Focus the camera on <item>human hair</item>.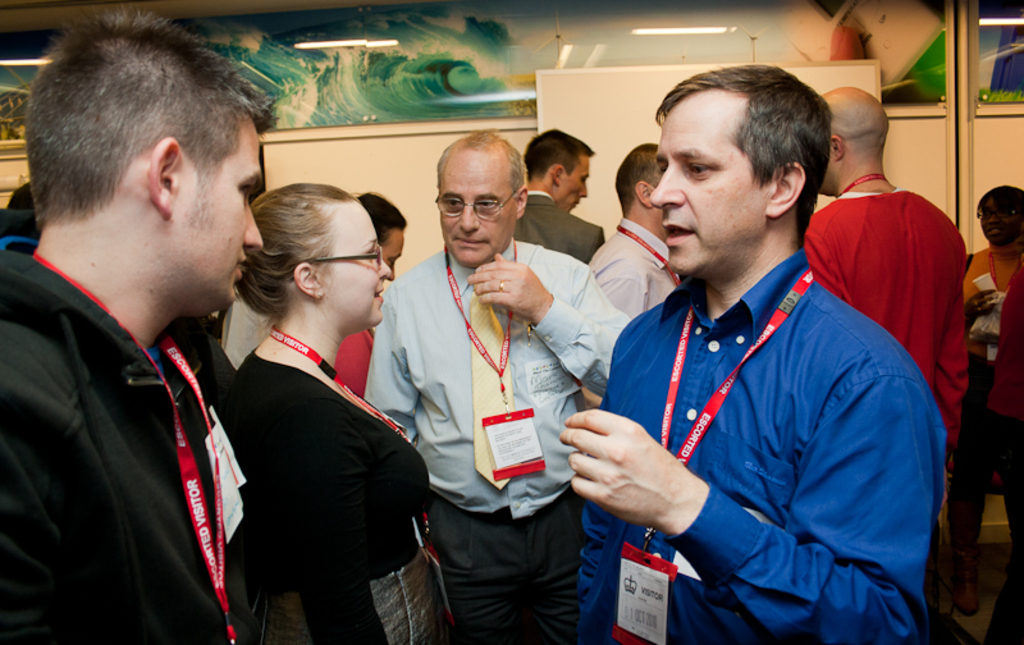
Focus region: box=[234, 182, 361, 328].
